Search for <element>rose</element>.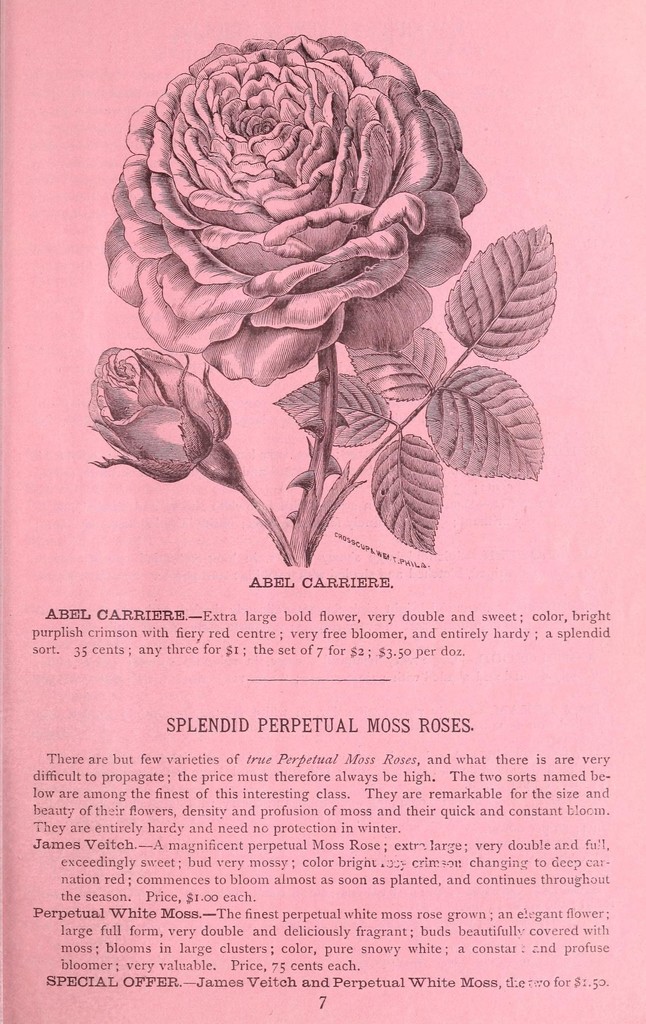
Found at 81 340 234 481.
